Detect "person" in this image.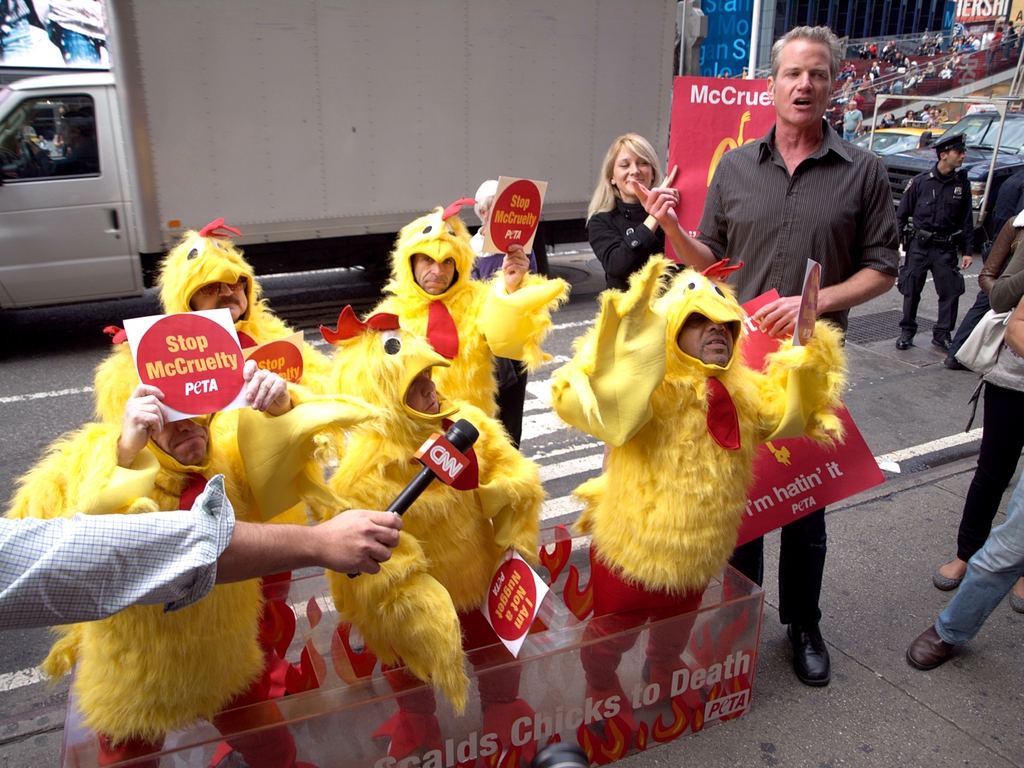
Detection: <box>144,211,363,518</box>.
